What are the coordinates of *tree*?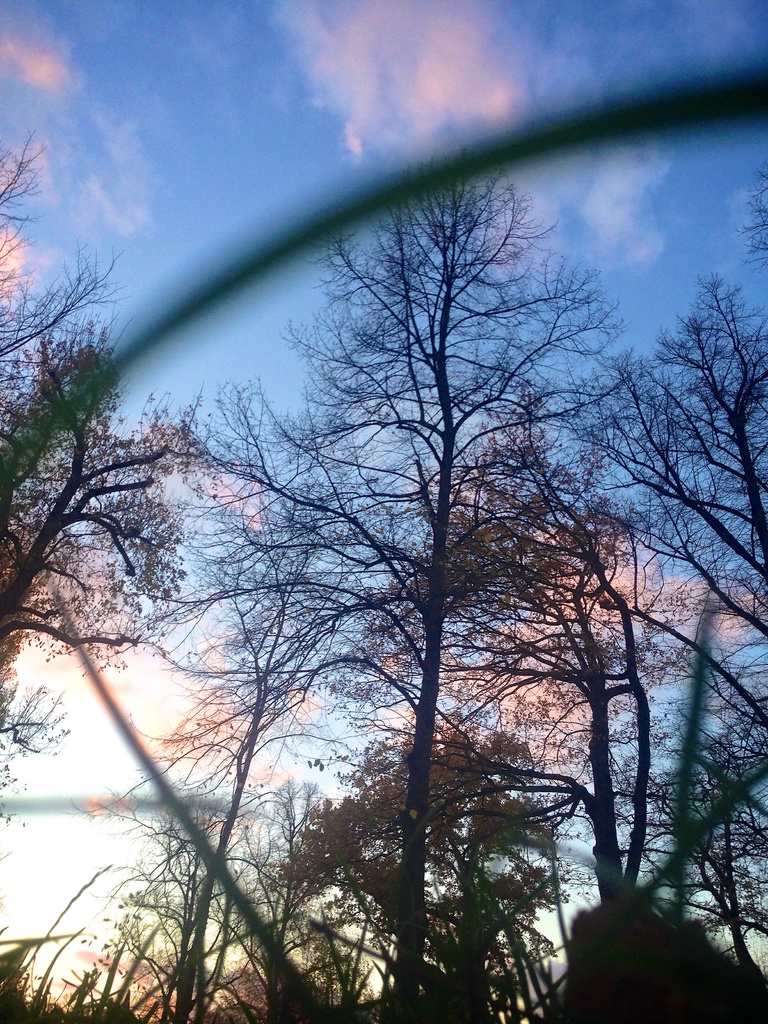
box=[0, 129, 173, 808].
